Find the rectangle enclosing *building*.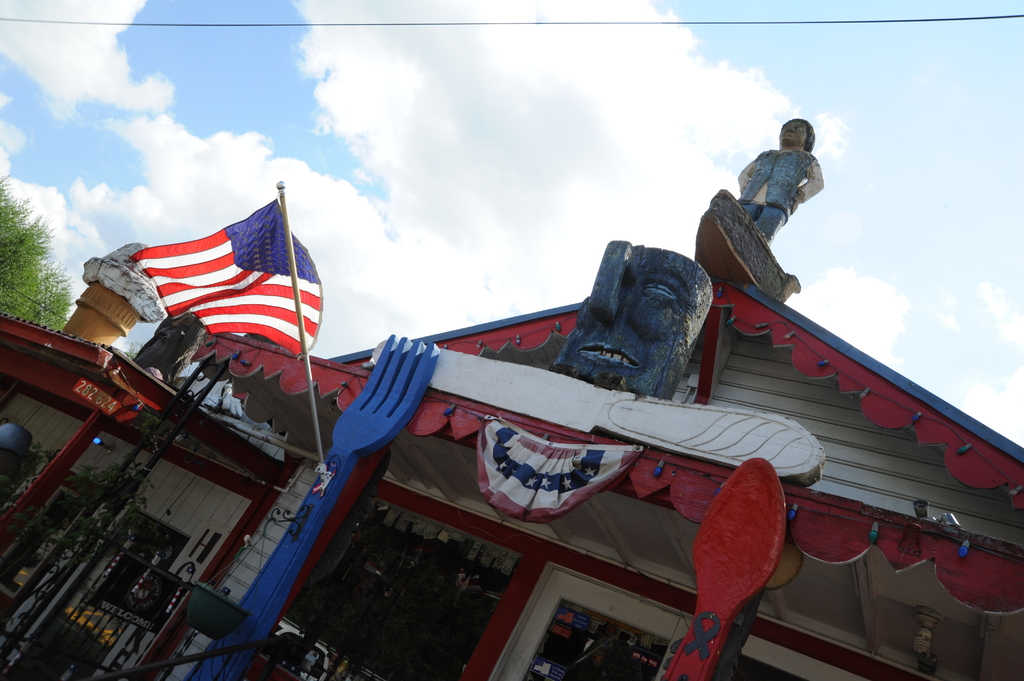
select_region(0, 113, 1023, 680).
